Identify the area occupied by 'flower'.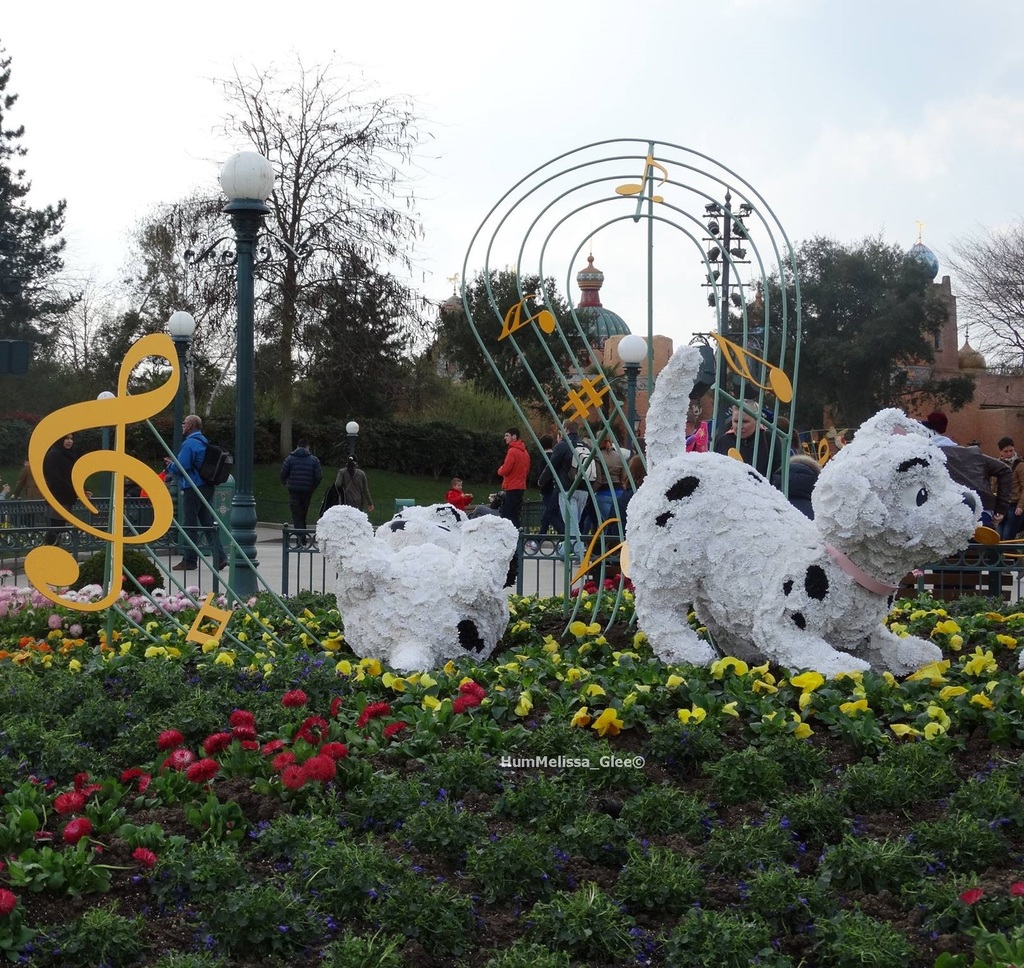
Area: <box>204,735,230,755</box>.
